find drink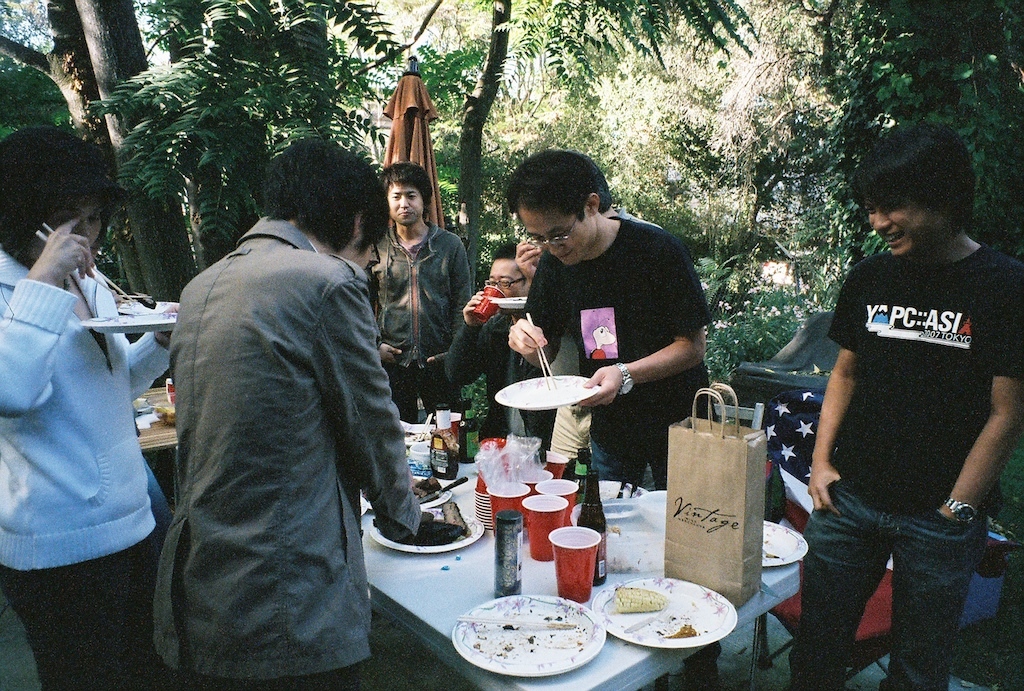
region(551, 523, 619, 611)
